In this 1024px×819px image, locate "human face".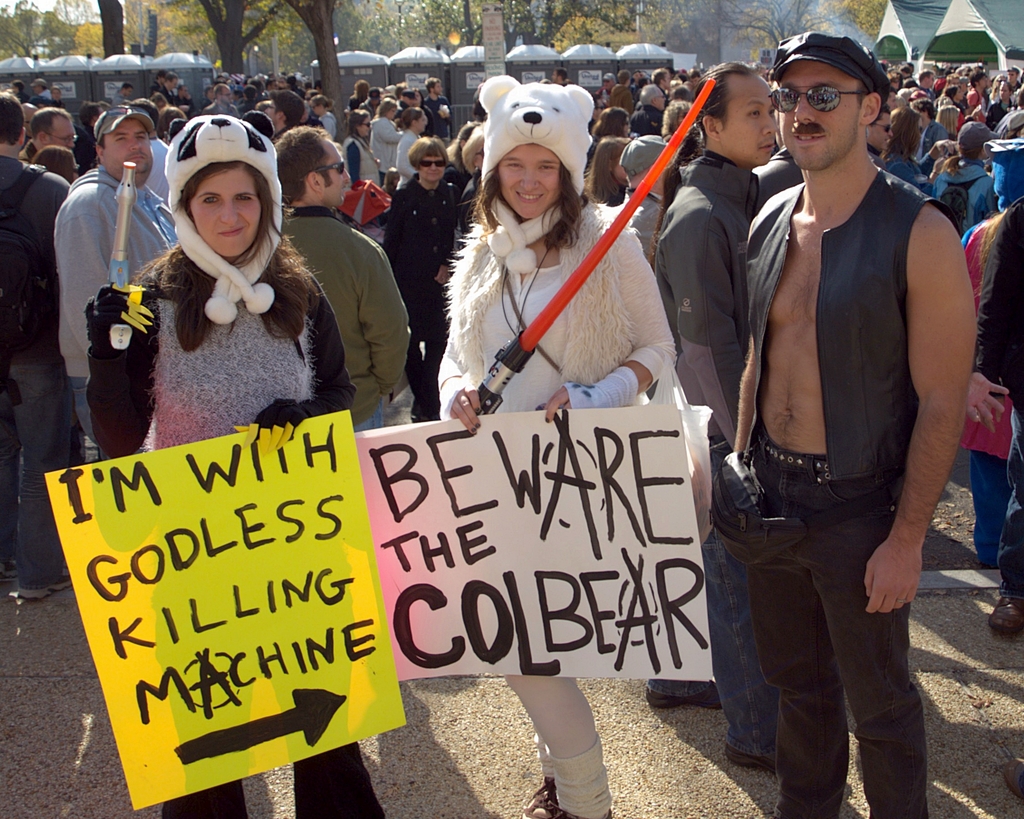
Bounding box: [193, 167, 271, 266].
